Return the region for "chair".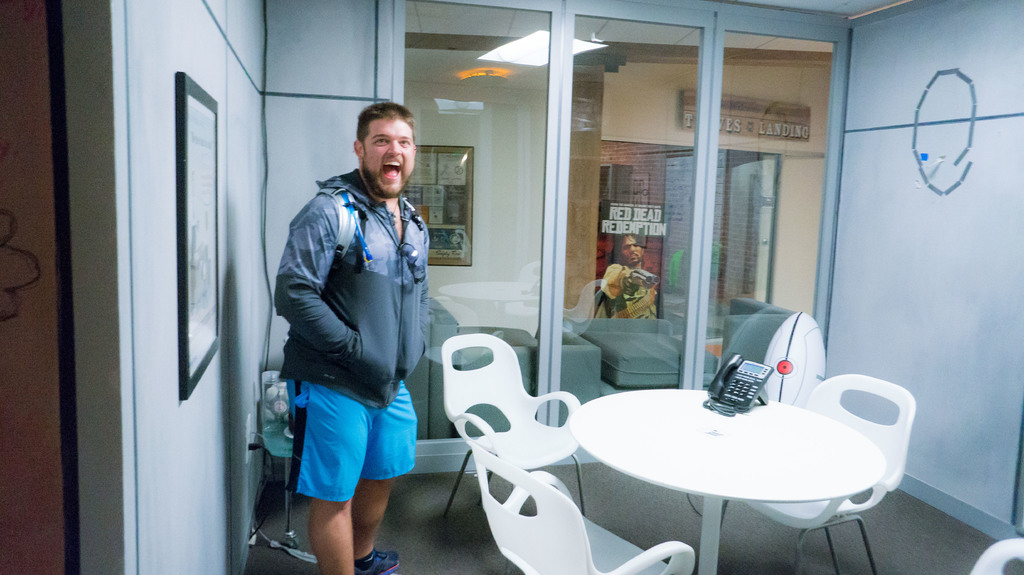
{"left": 965, "top": 539, "right": 1023, "bottom": 574}.
